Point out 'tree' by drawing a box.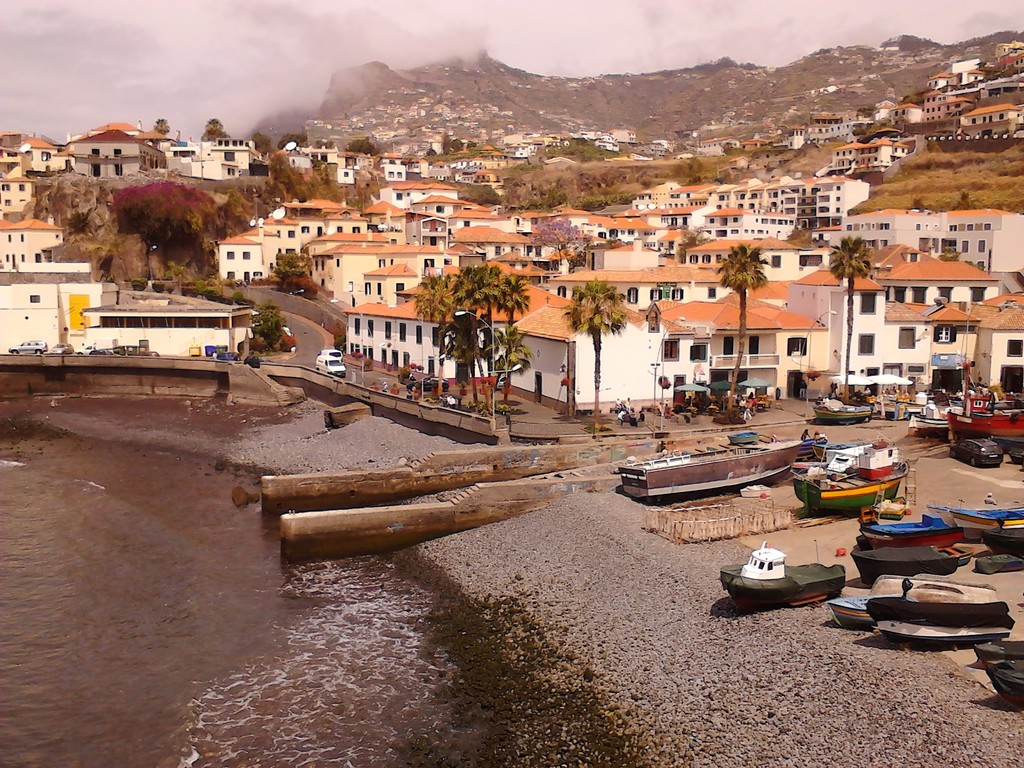
[x1=712, y1=239, x2=767, y2=399].
